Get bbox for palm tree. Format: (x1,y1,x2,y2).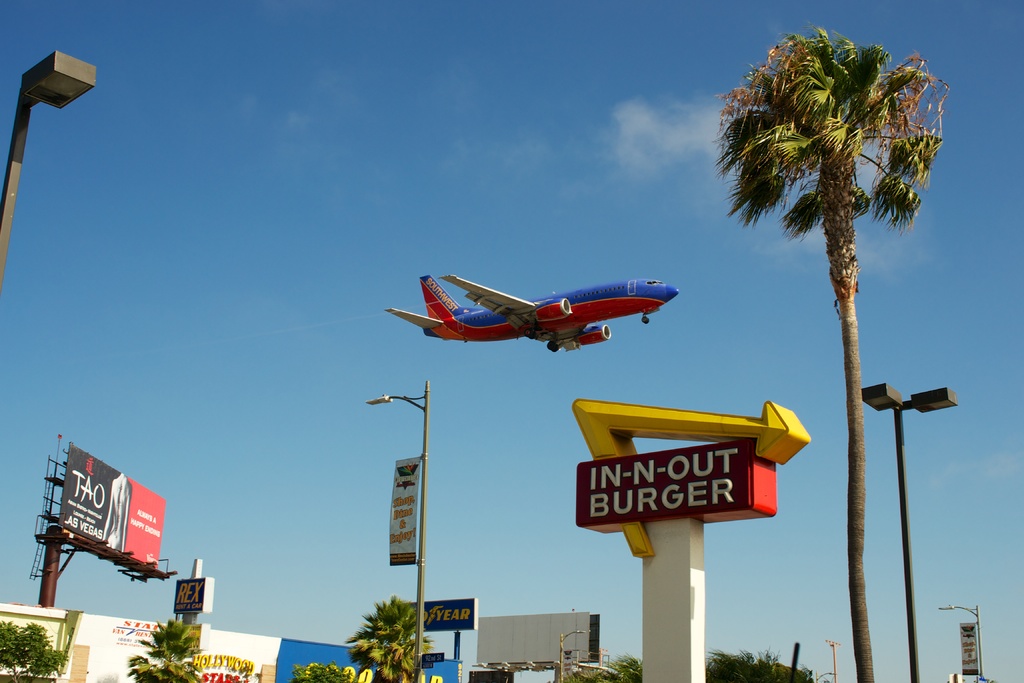
(138,619,205,682).
